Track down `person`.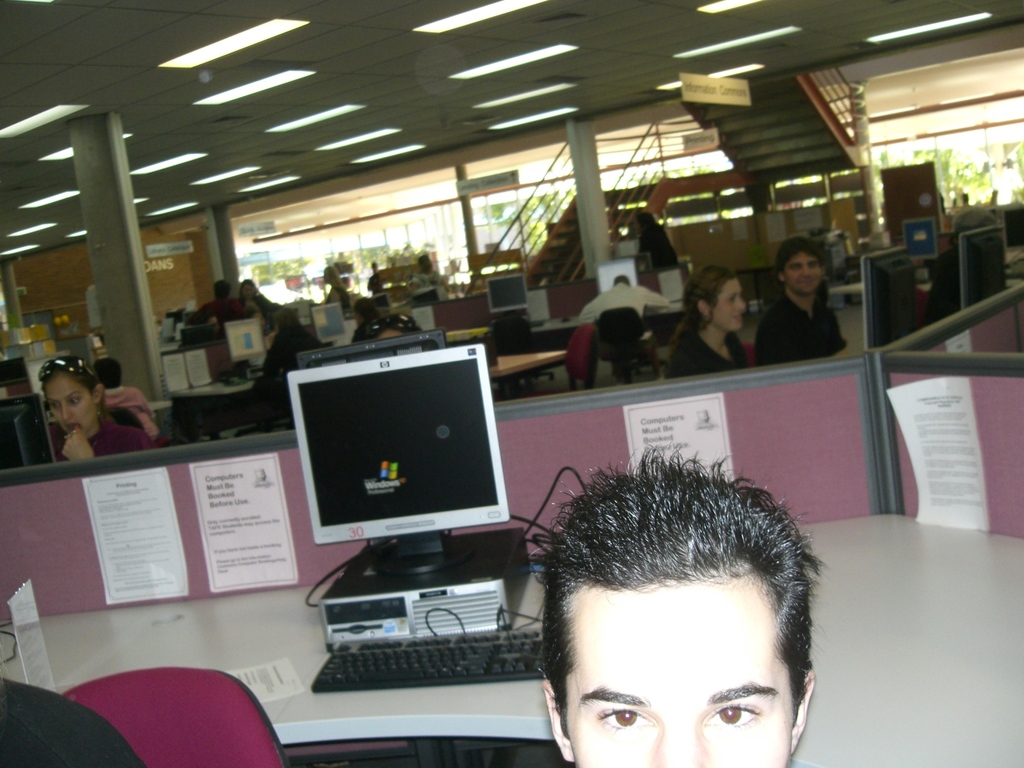
Tracked to box=[580, 273, 671, 379].
